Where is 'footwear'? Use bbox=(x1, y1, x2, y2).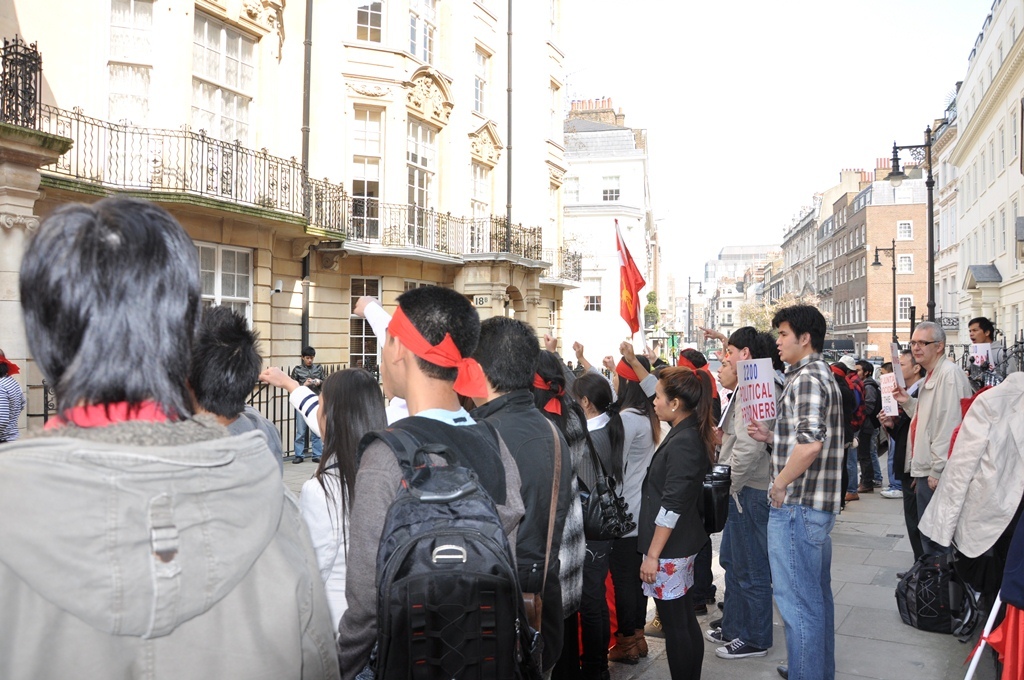
bbox=(638, 634, 649, 666).
